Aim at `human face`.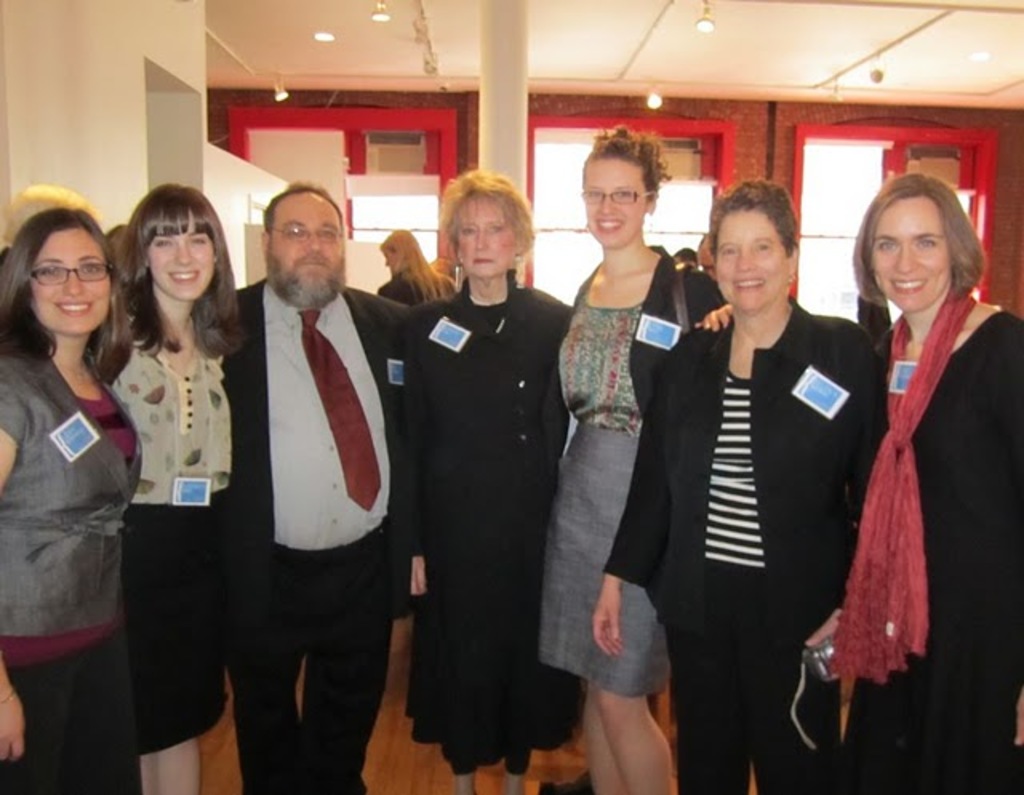
Aimed at pyautogui.locateOnScreen(715, 206, 784, 317).
